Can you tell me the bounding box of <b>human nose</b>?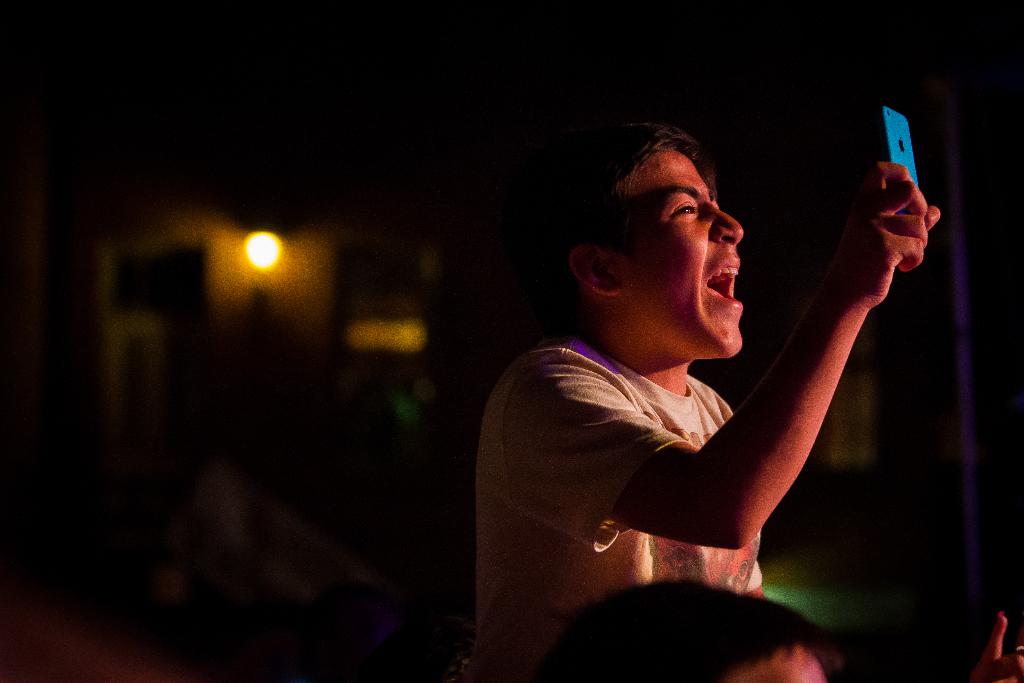
bbox=[708, 201, 743, 247].
